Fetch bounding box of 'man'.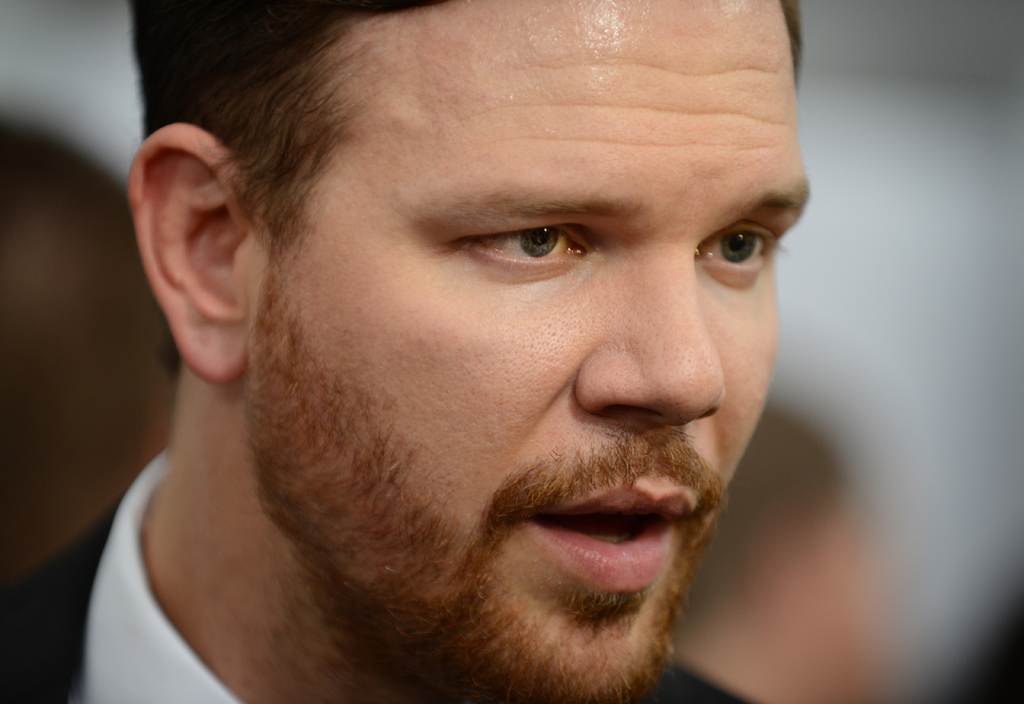
Bbox: crop(60, 44, 910, 696).
